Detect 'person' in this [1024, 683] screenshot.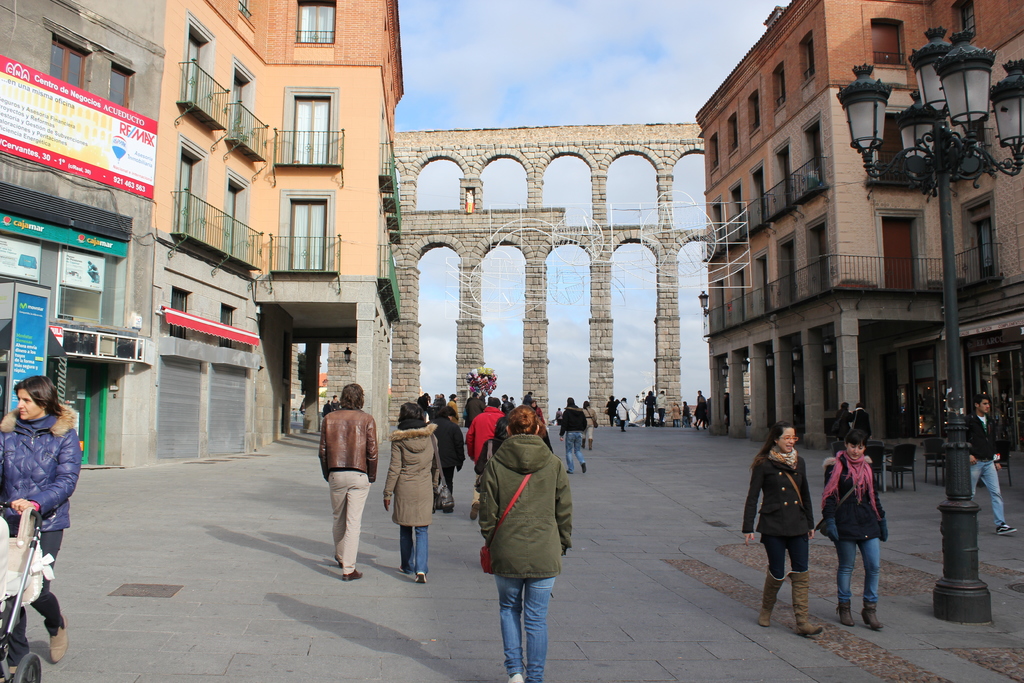
Detection: [x1=318, y1=381, x2=380, y2=580].
